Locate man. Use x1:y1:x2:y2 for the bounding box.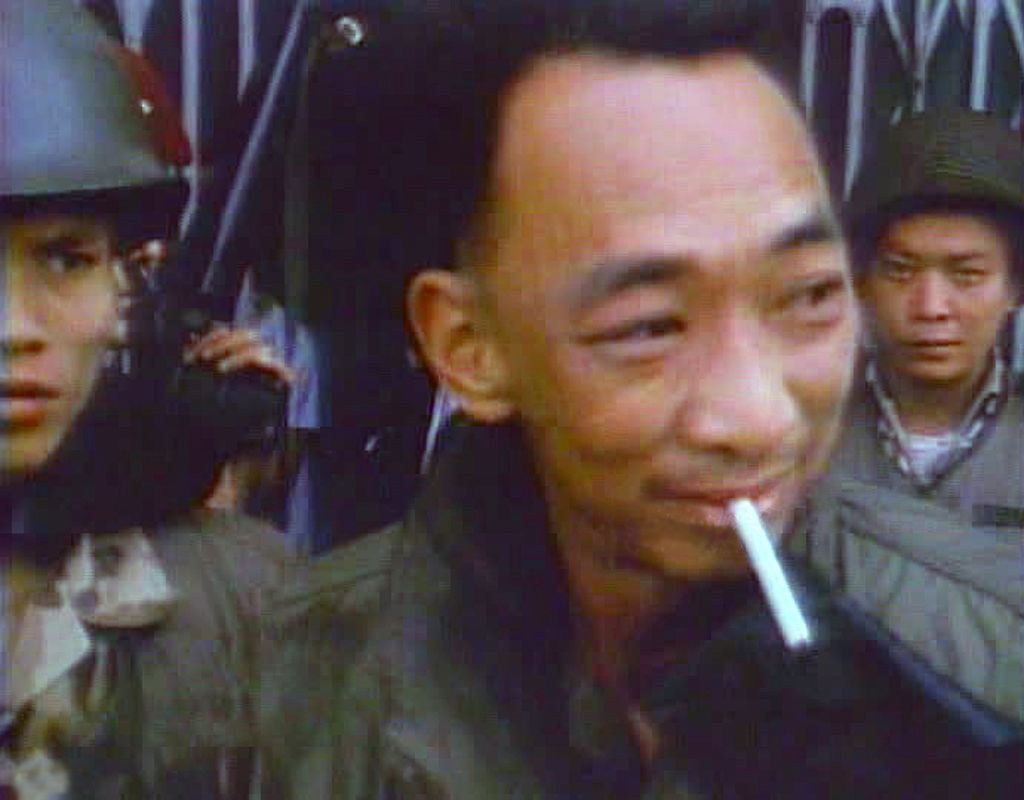
830:108:1023:551.
